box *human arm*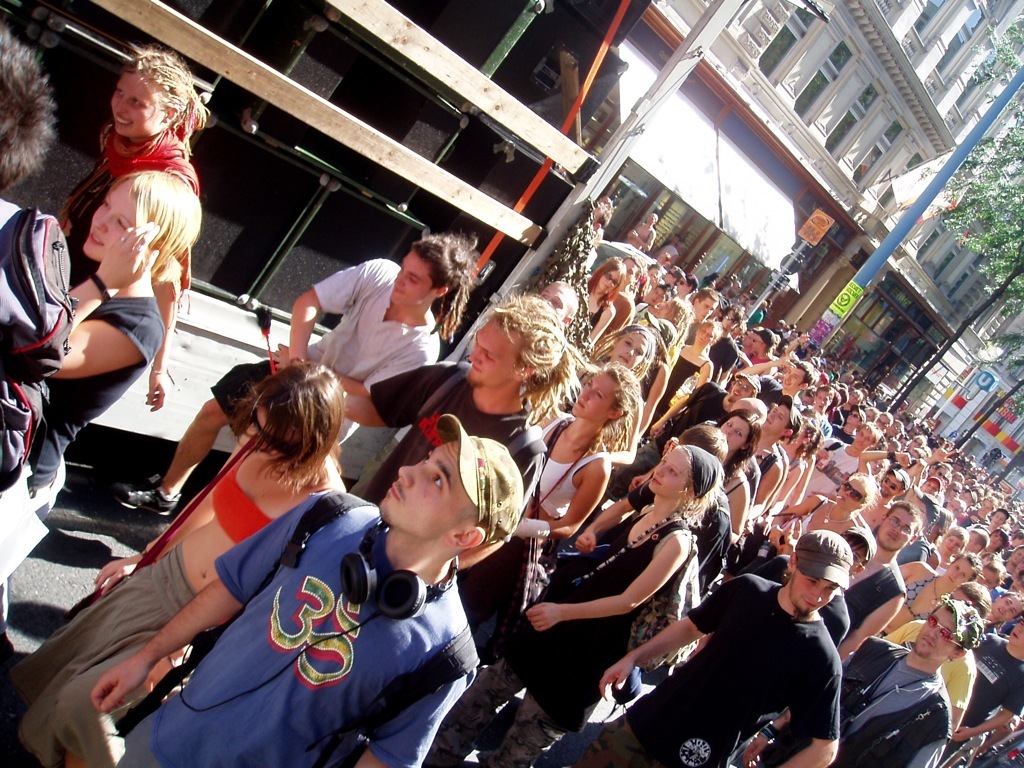
[x1=890, y1=556, x2=928, y2=582]
